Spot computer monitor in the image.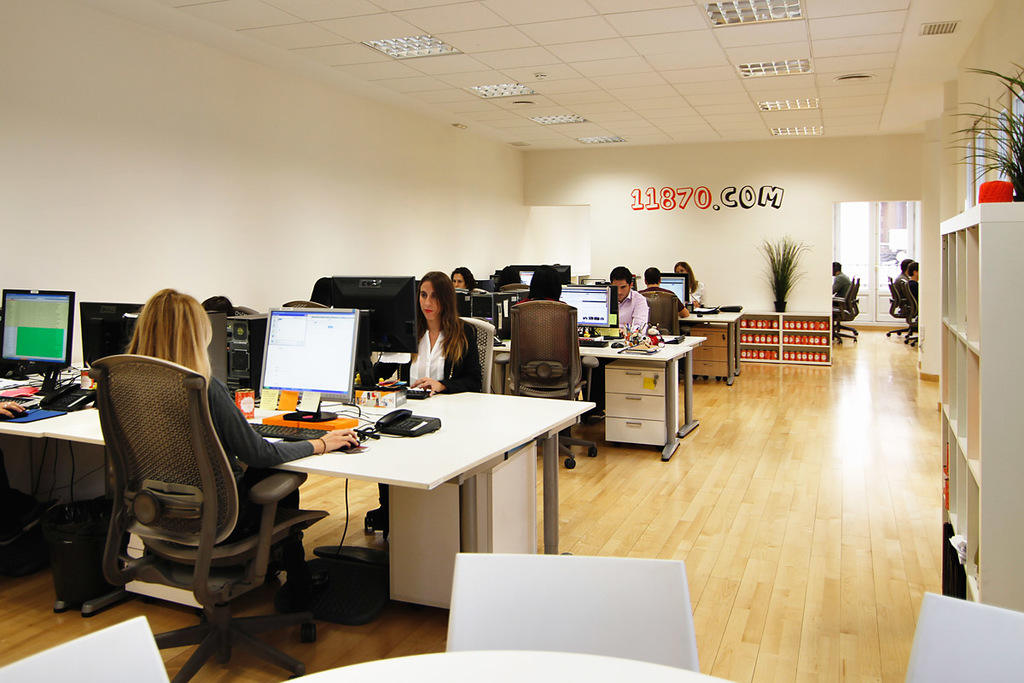
computer monitor found at <bbox>552, 272, 617, 330</bbox>.
